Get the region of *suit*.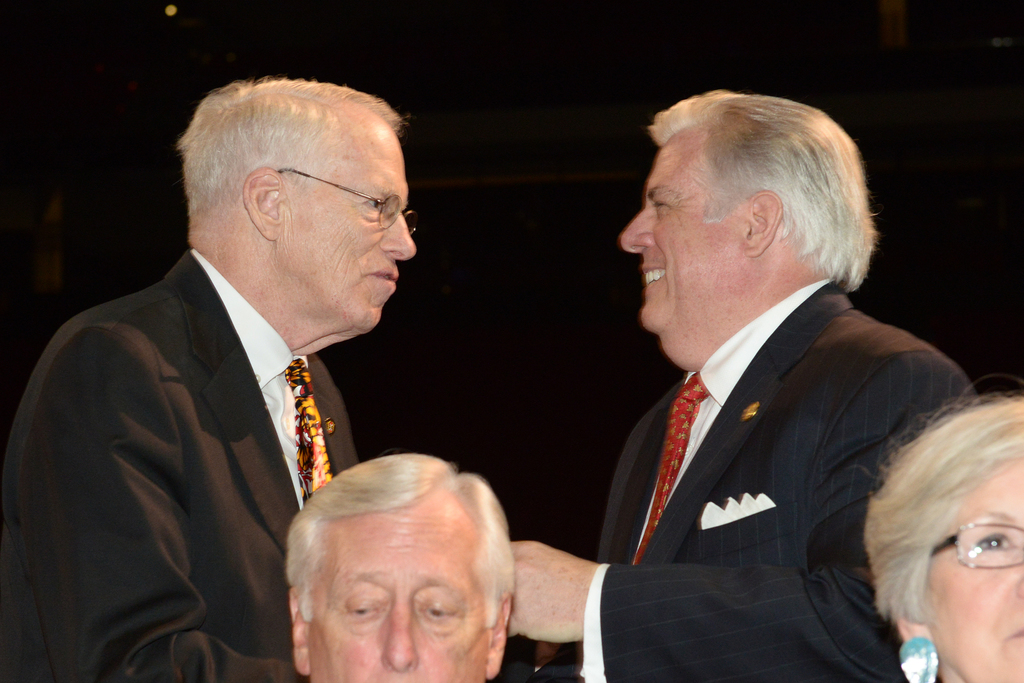
530/278/977/682.
